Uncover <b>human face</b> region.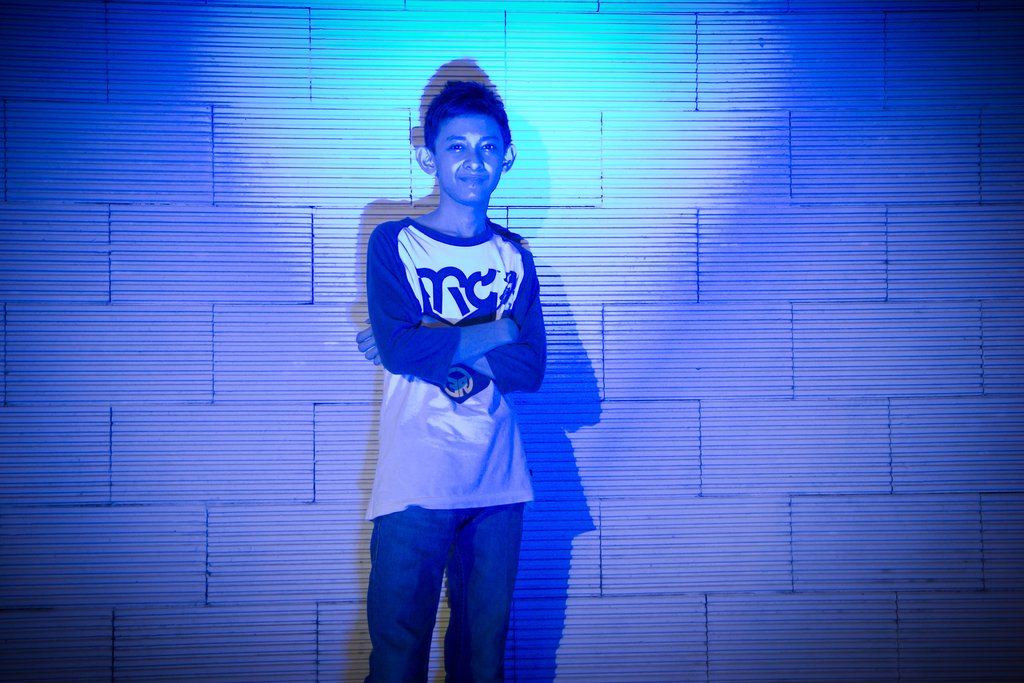
Uncovered: x1=435, y1=113, x2=502, y2=204.
